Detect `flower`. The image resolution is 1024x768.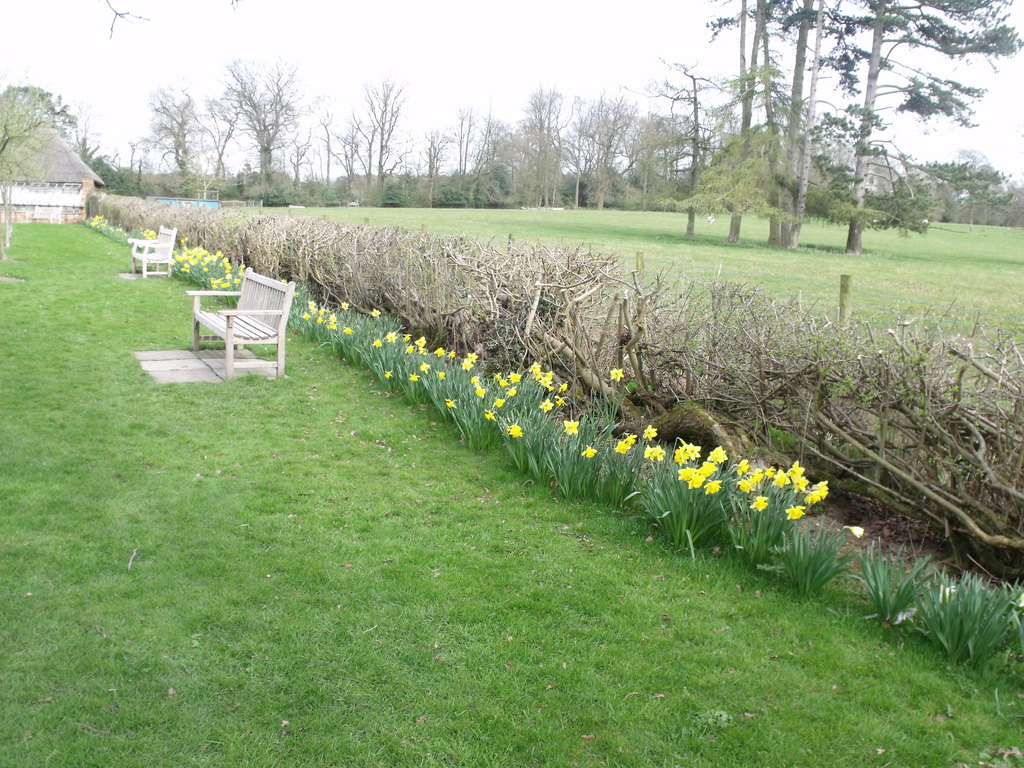
box=[738, 479, 755, 495].
